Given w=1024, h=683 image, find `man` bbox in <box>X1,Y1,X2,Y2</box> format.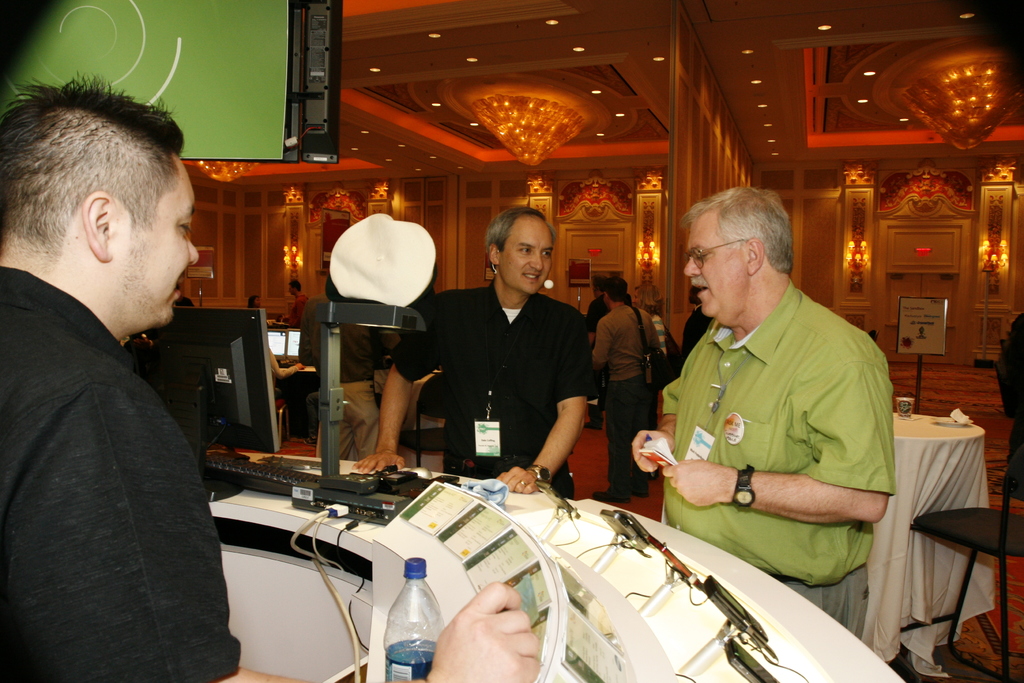
<box>680,286,715,365</box>.
